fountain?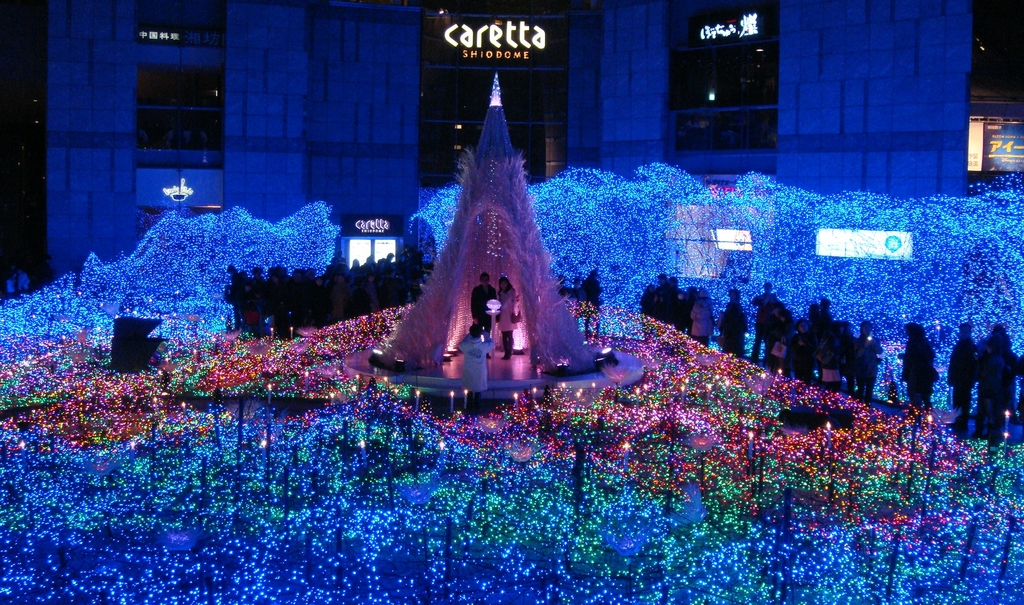
BBox(358, 90, 636, 429)
